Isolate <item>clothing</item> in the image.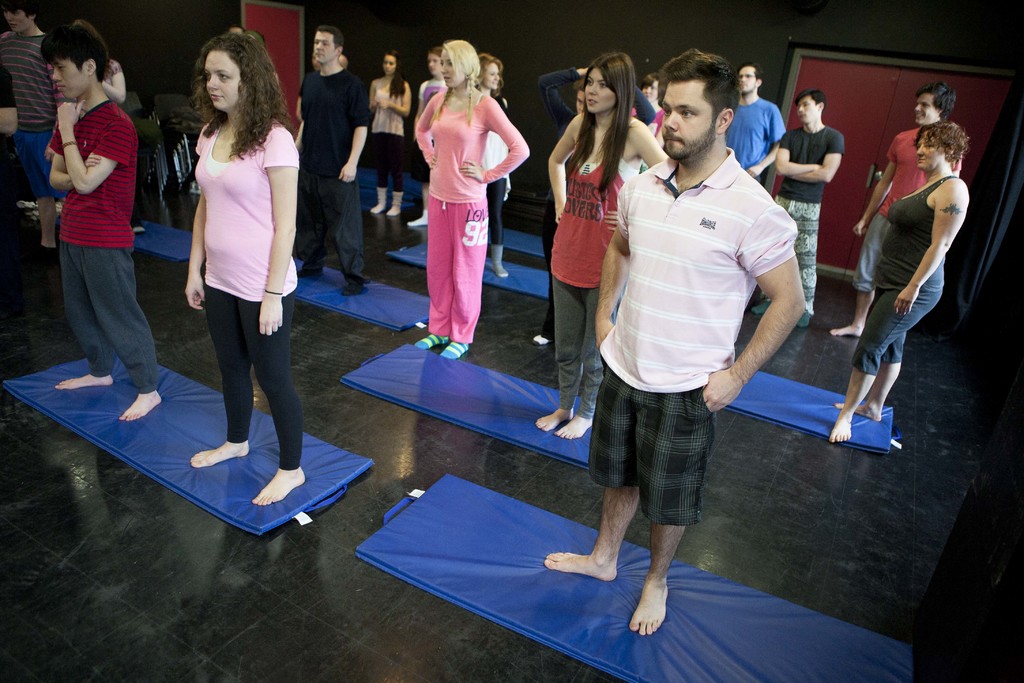
Isolated region: [x1=725, y1=103, x2=789, y2=180].
